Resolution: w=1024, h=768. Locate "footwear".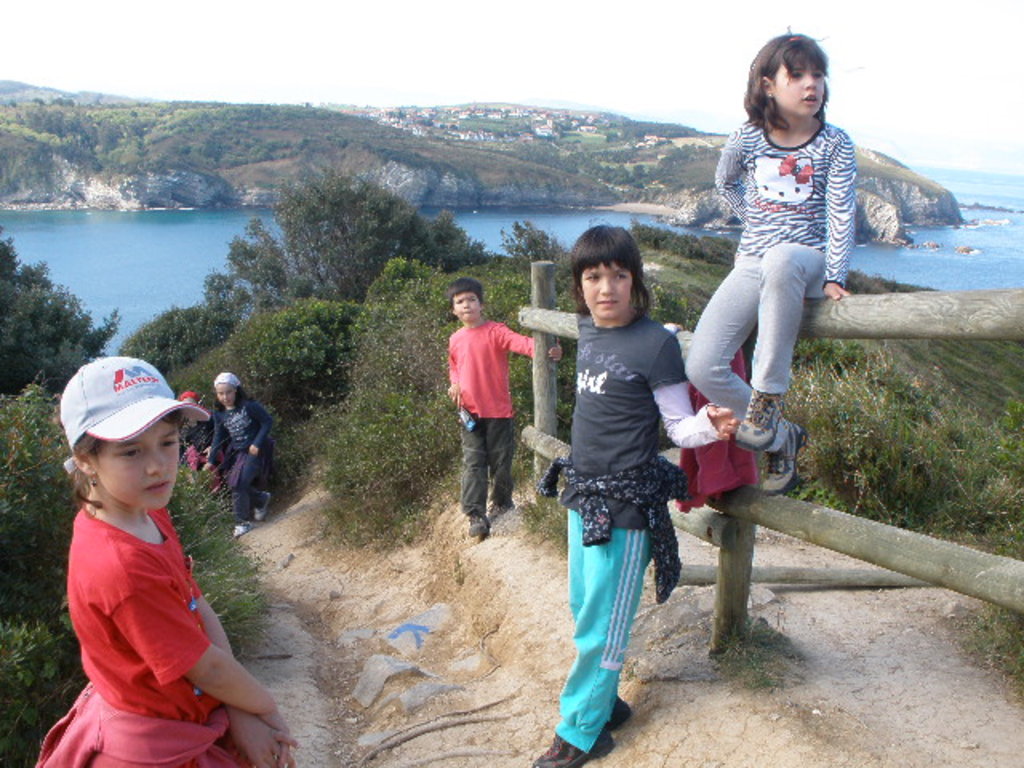
box(763, 421, 810, 494).
